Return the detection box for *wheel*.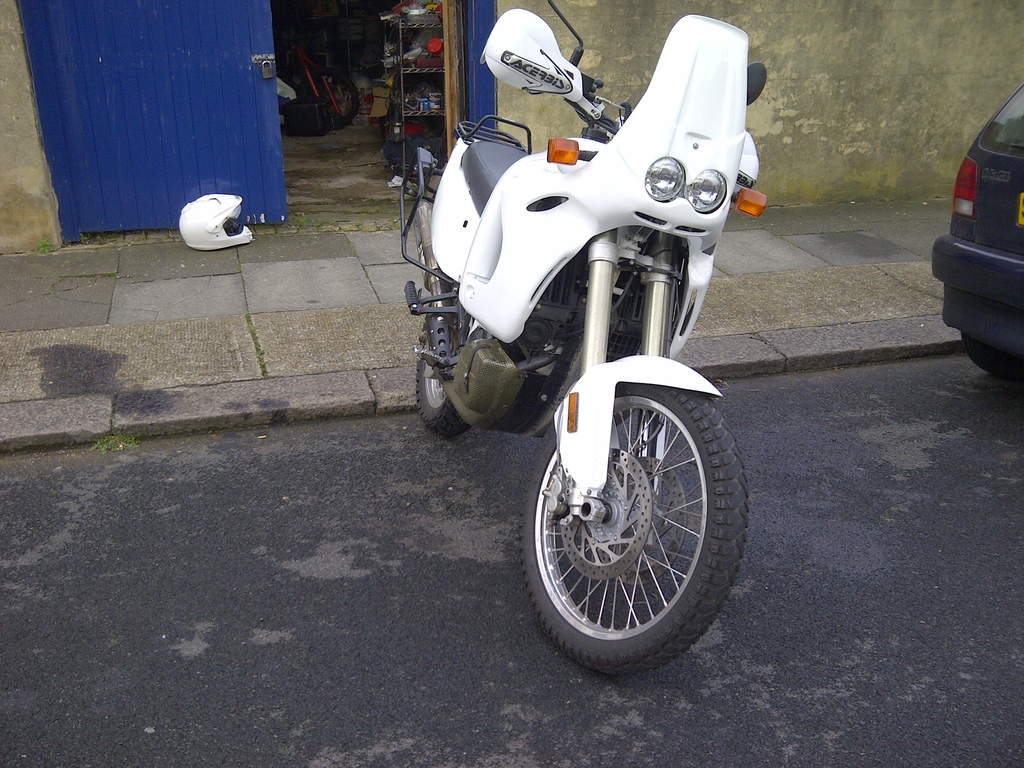
[408, 256, 467, 441].
